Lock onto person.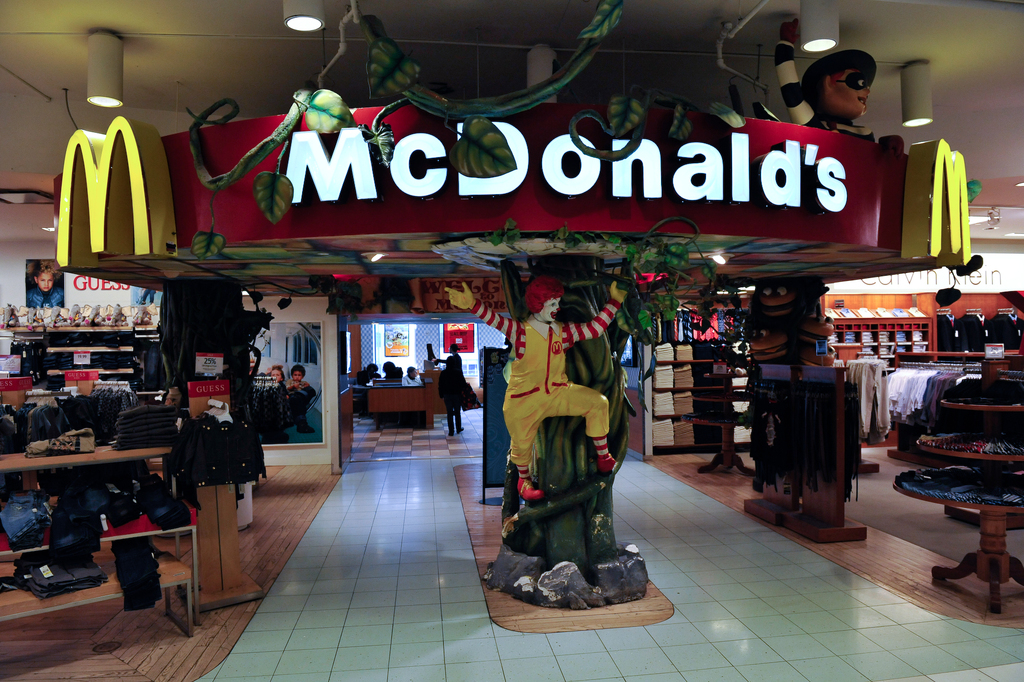
Locked: [x1=438, y1=374, x2=464, y2=435].
